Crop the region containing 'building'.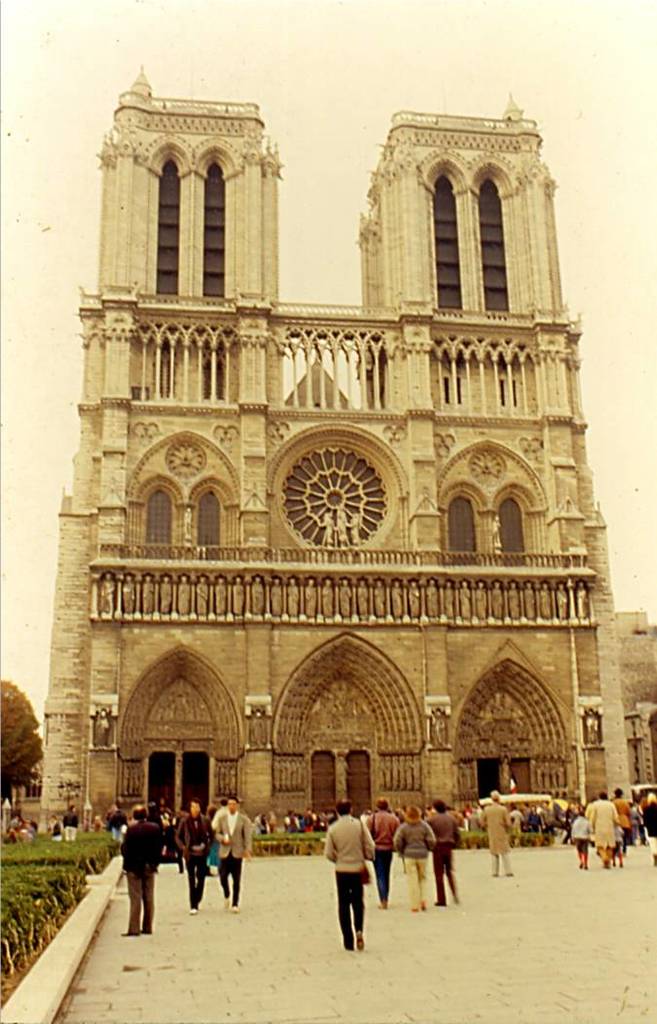
Crop region: <region>33, 69, 609, 840</region>.
